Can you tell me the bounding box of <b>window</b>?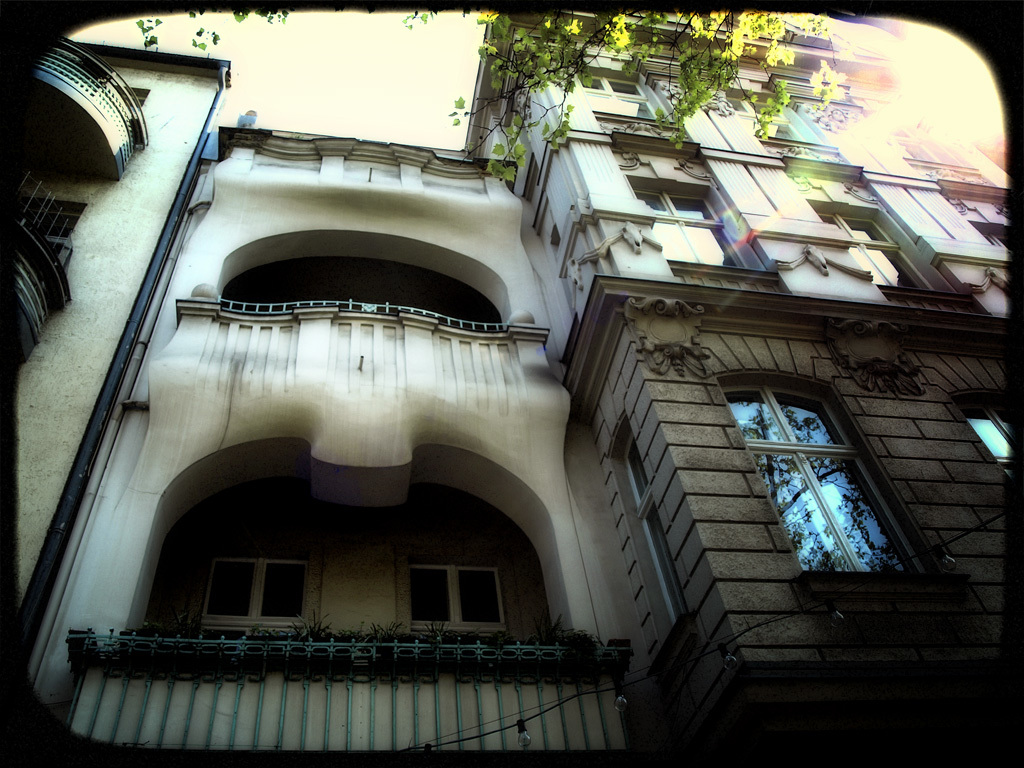
BBox(825, 218, 929, 289).
